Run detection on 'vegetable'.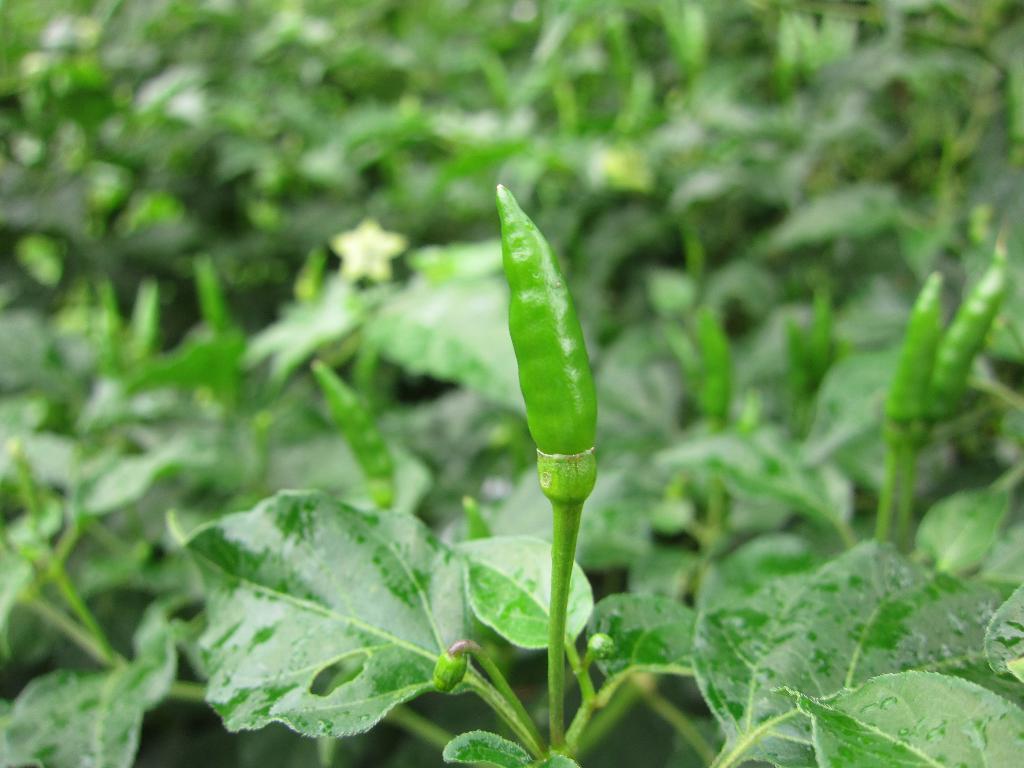
Result: 876/276/947/539.
